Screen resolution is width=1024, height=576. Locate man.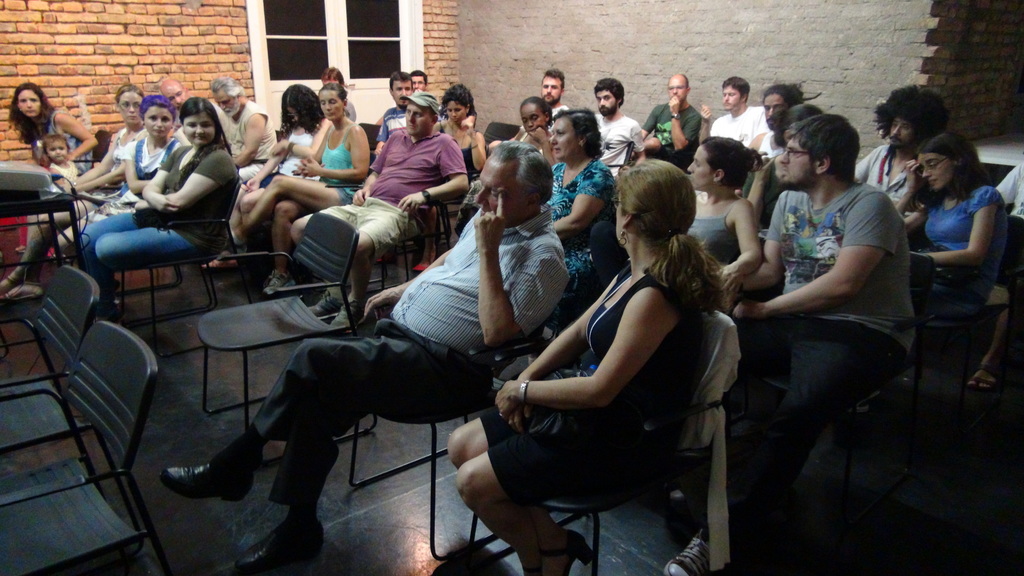
<region>158, 145, 573, 575</region>.
